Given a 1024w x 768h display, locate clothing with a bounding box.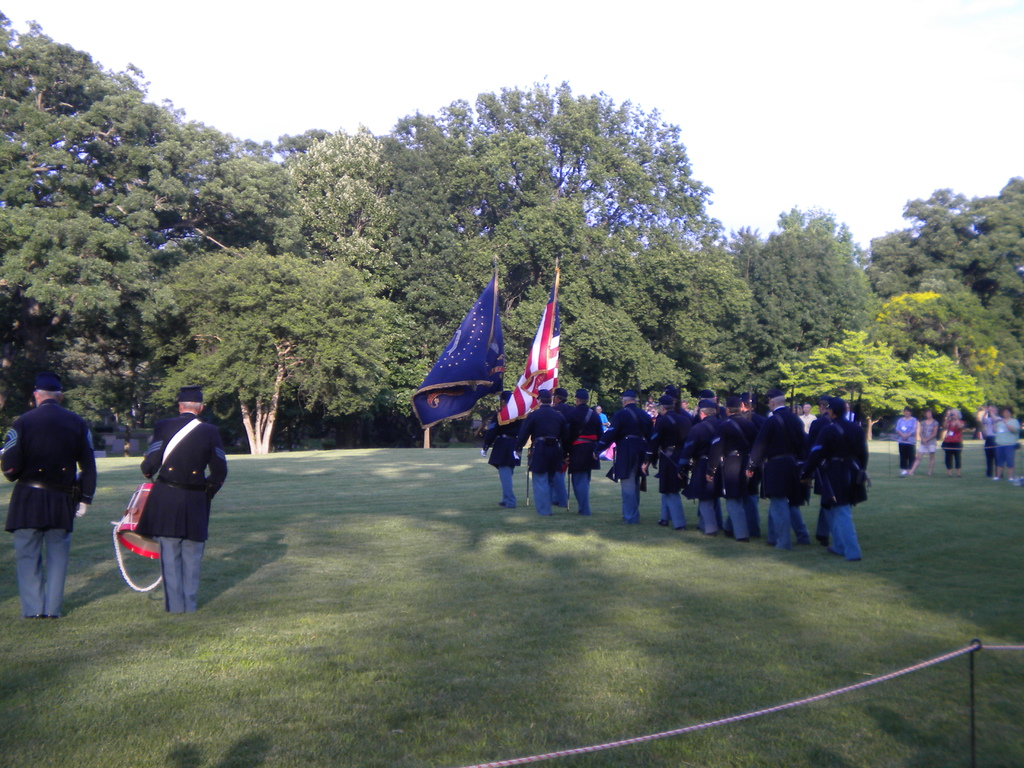
Located: [x1=575, y1=471, x2=596, y2=515].
